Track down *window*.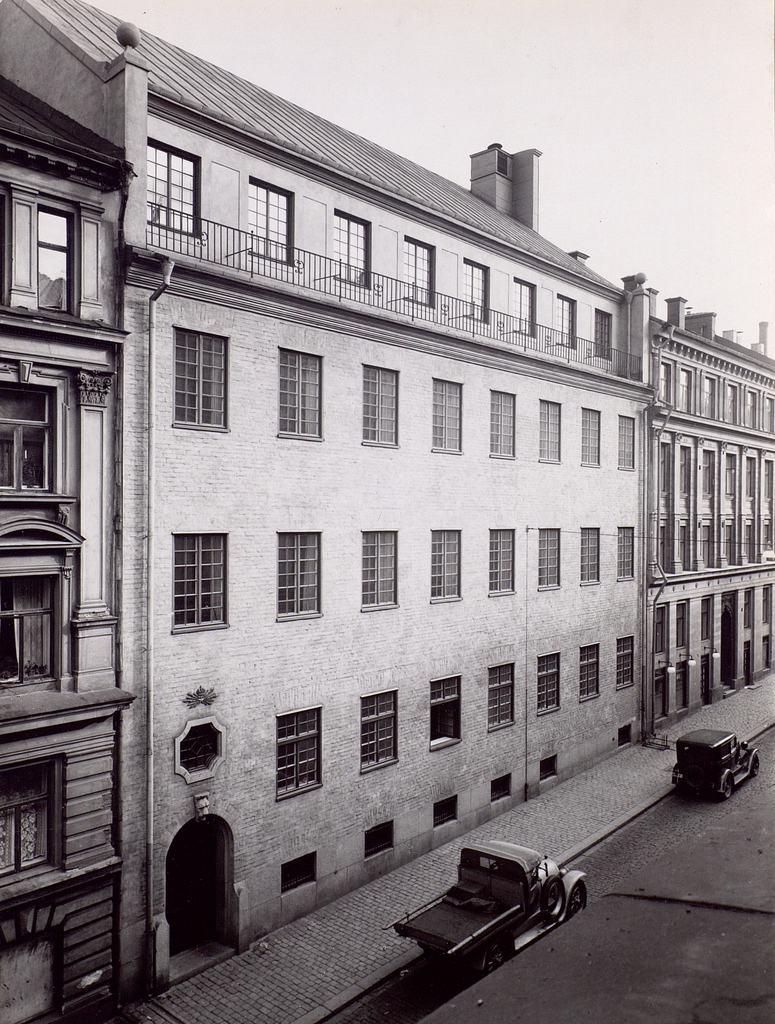
Tracked to crop(739, 522, 758, 564).
